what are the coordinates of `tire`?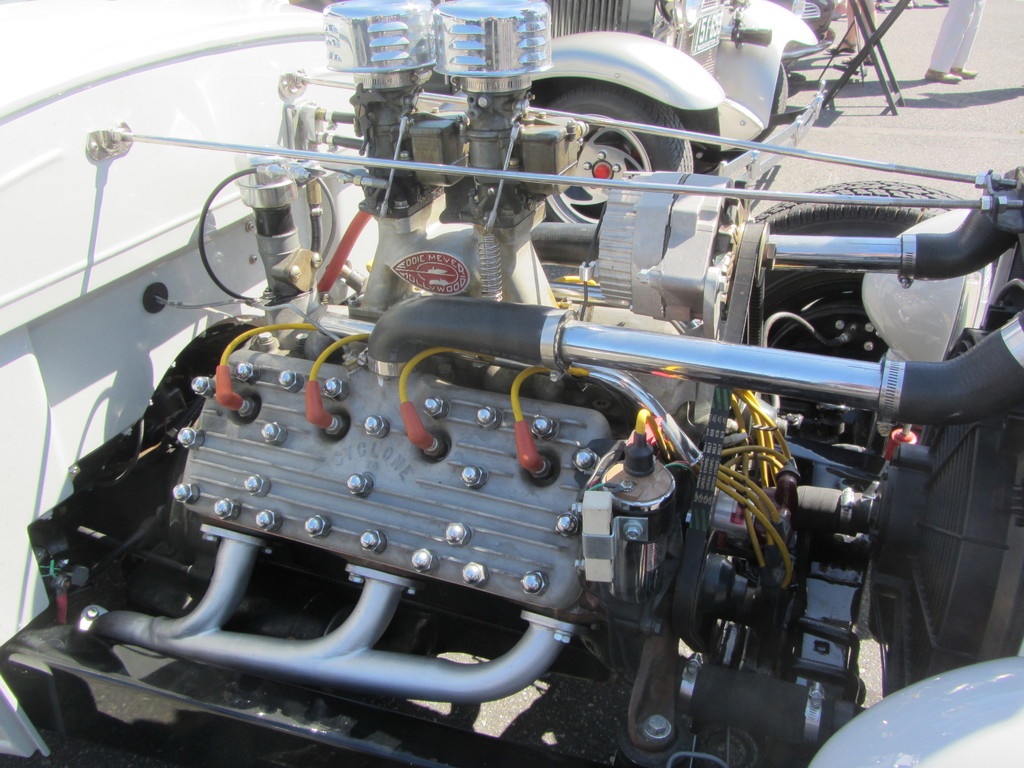
Rect(540, 83, 695, 223).
